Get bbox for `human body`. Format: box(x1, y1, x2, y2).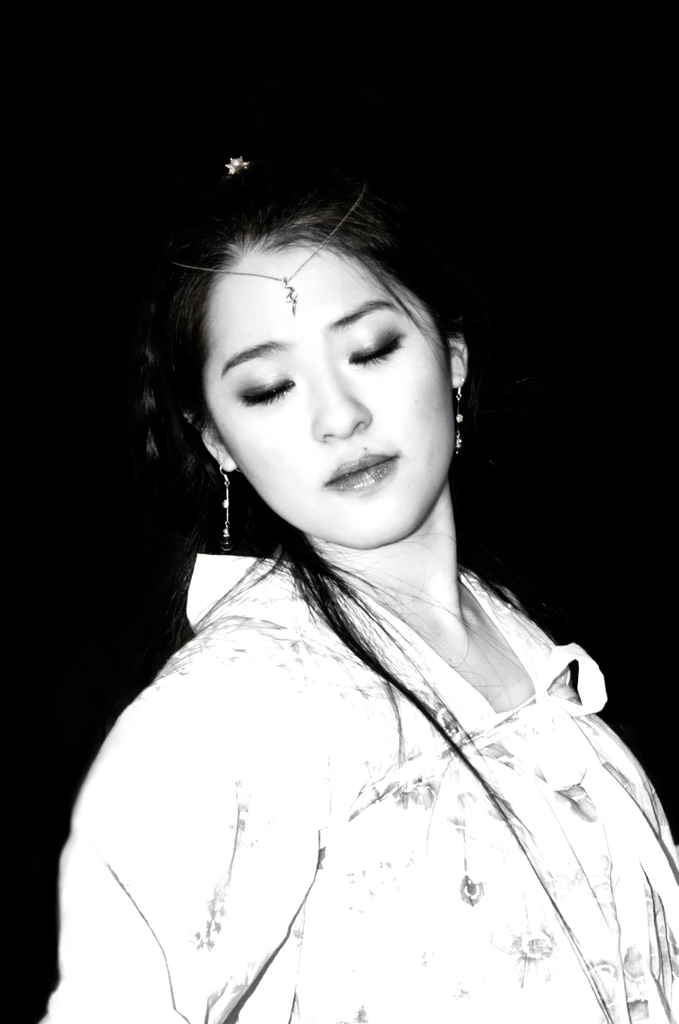
box(36, 236, 651, 1023).
